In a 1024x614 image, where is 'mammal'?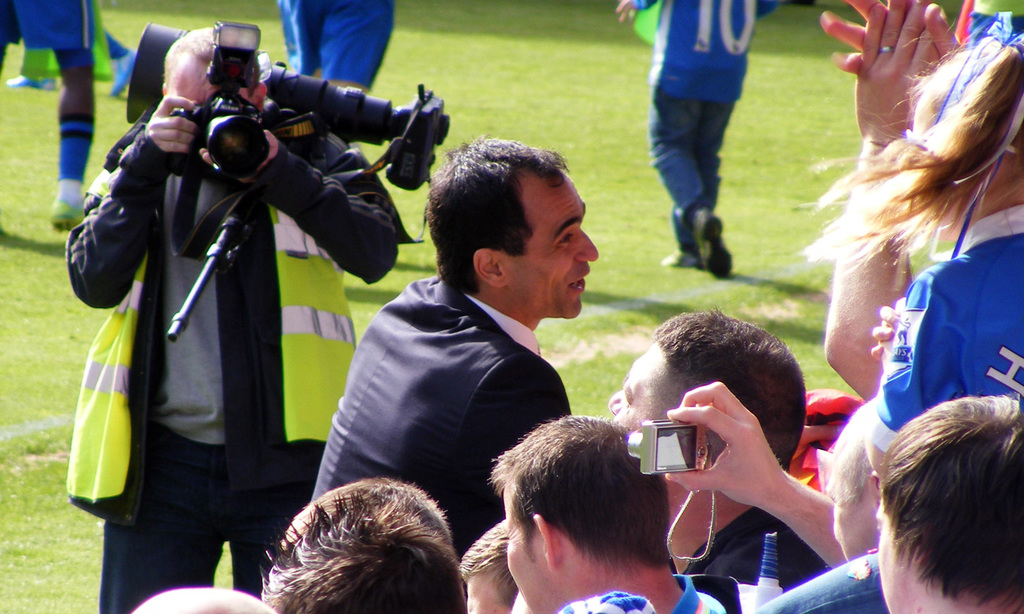
809 0 963 399.
